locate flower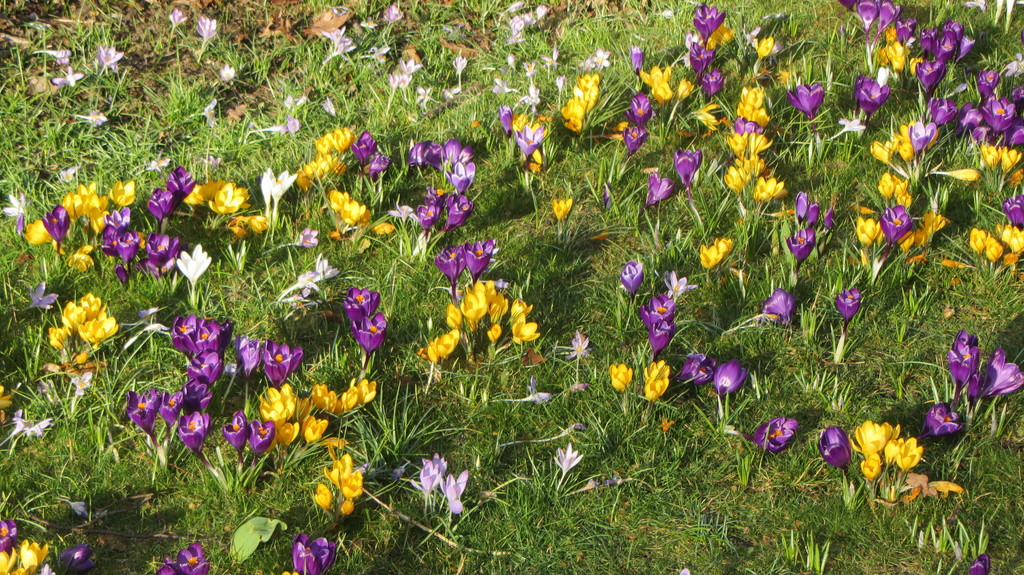
BBox(425, 452, 447, 480)
